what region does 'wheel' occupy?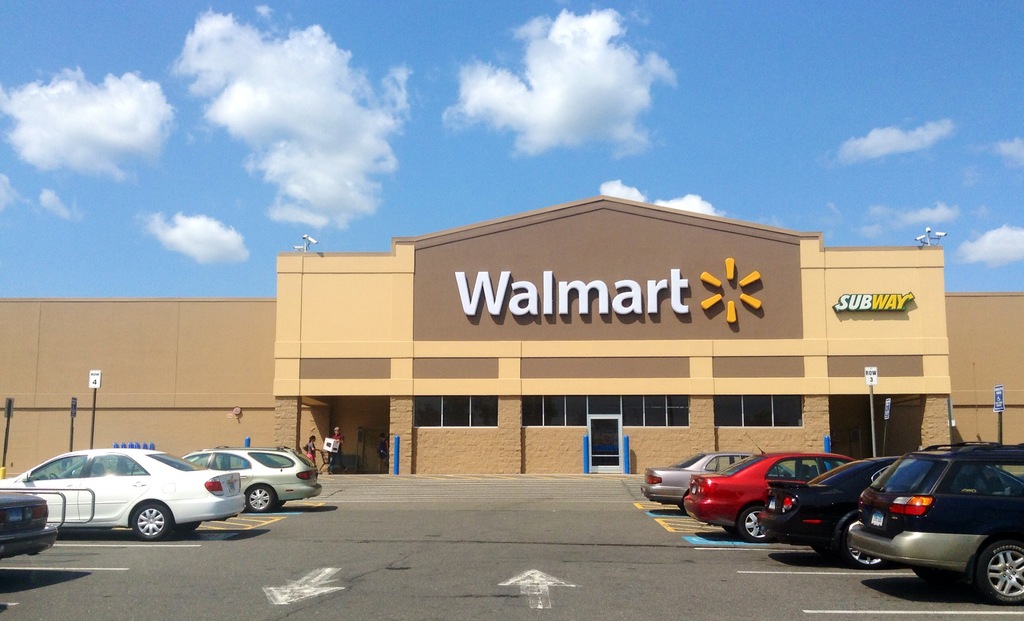
bbox=(961, 537, 1017, 607).
